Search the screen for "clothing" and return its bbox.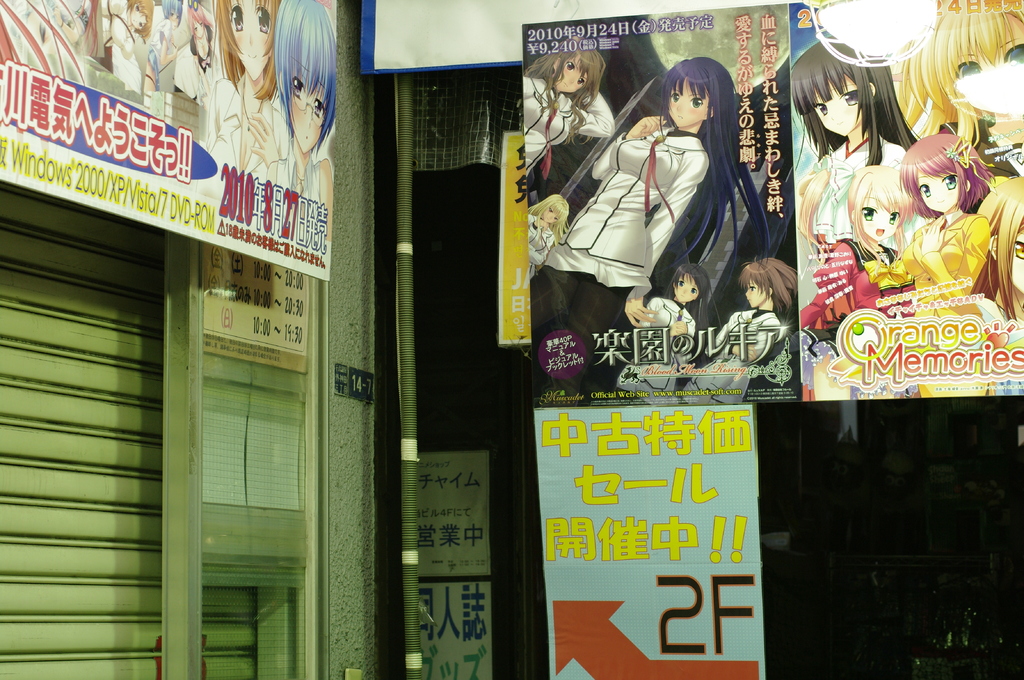
Found: <region>618, 298, 698, 407</region>.
